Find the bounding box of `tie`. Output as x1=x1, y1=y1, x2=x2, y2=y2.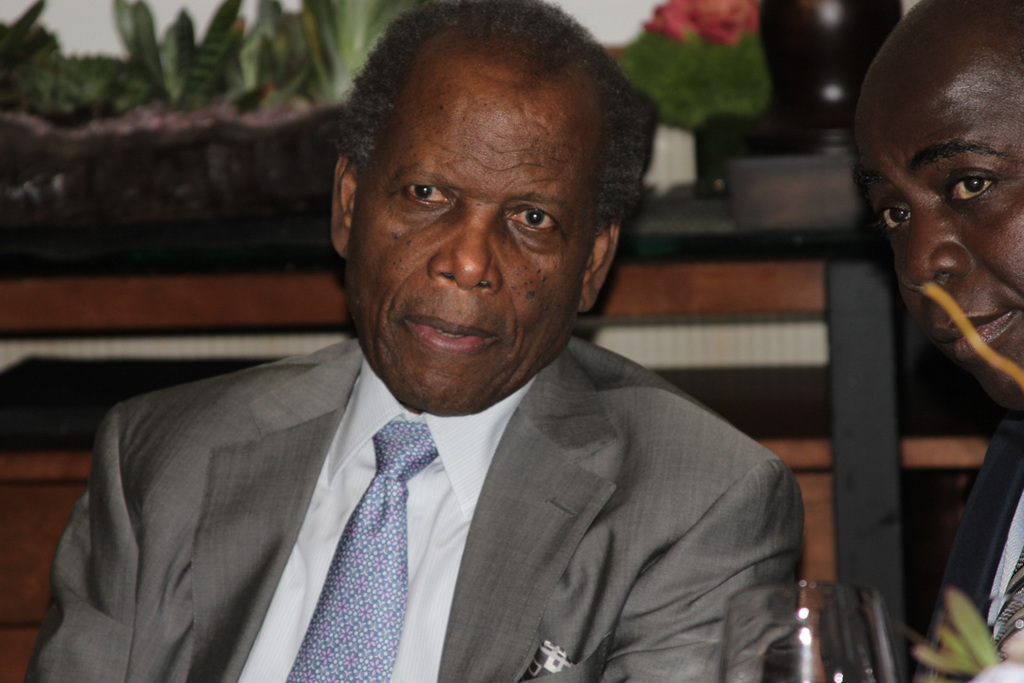
x1=288, y1=421, x2=435, y2=682.
